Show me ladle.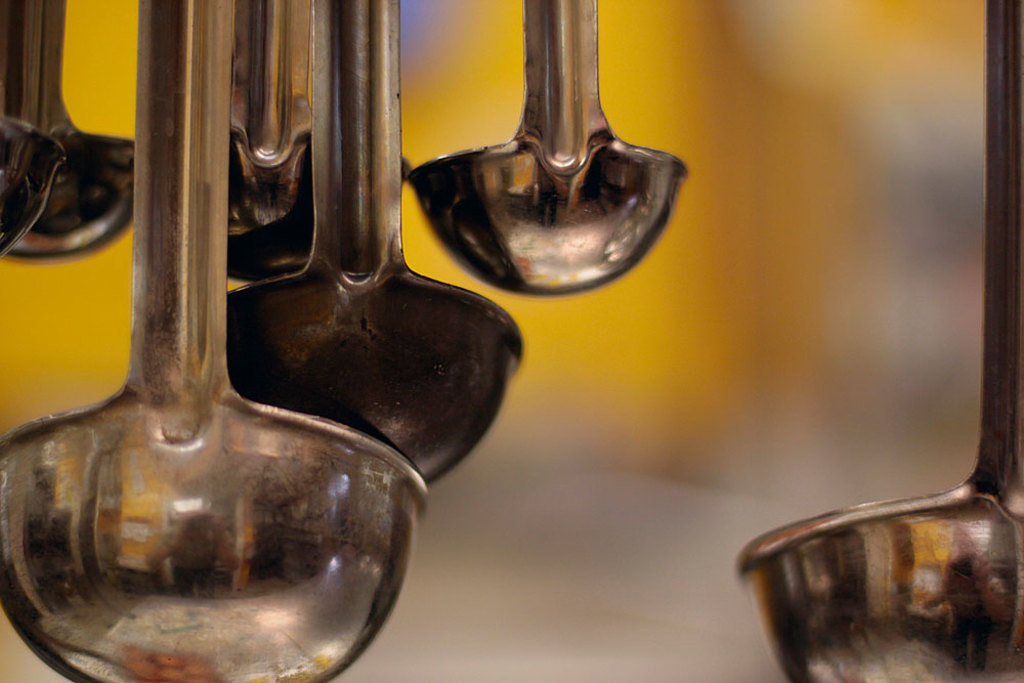
ladle is here: crop(0, 0, 136, 269).
